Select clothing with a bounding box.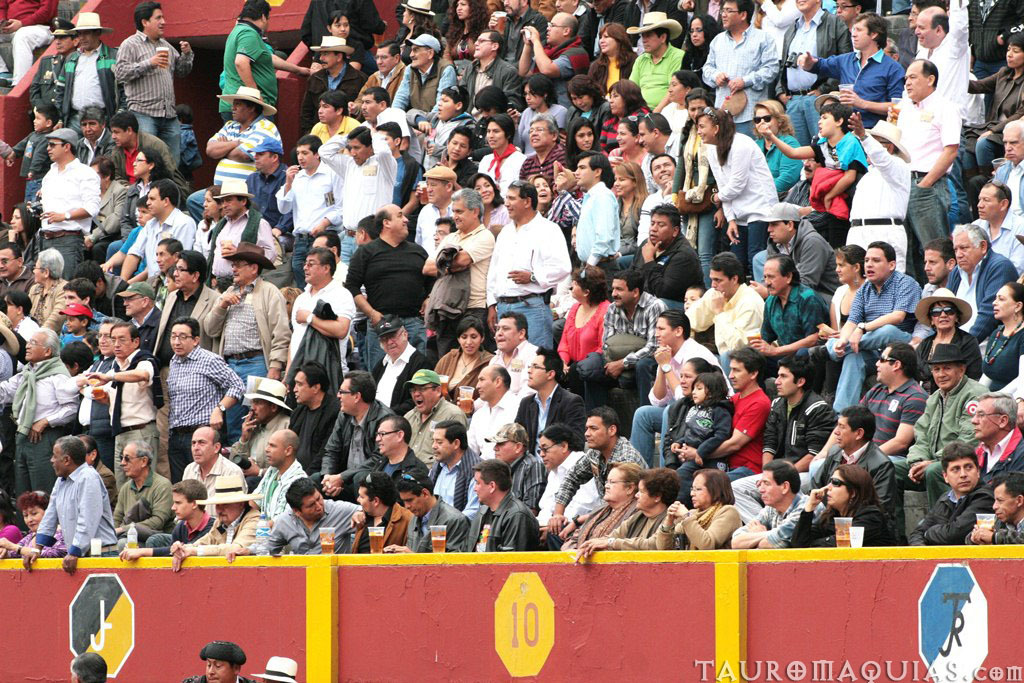
[x1=671, y1=399, x2=730, y2=492].
